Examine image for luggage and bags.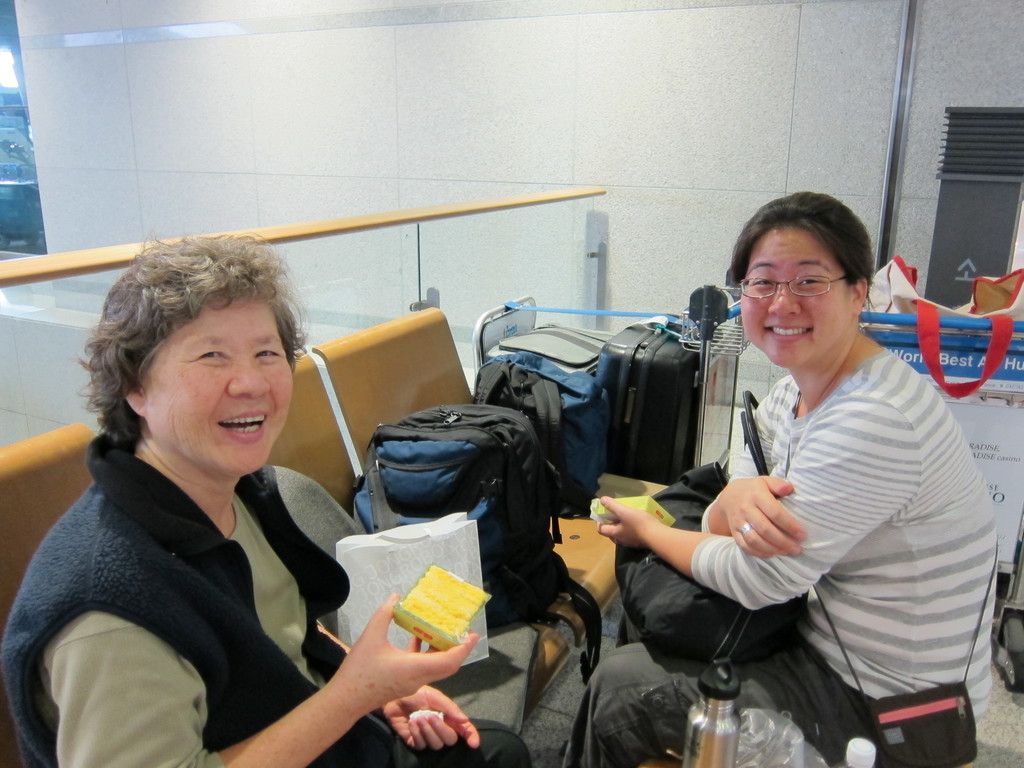
Examination result: BBox(469, 348, 609, 520).
